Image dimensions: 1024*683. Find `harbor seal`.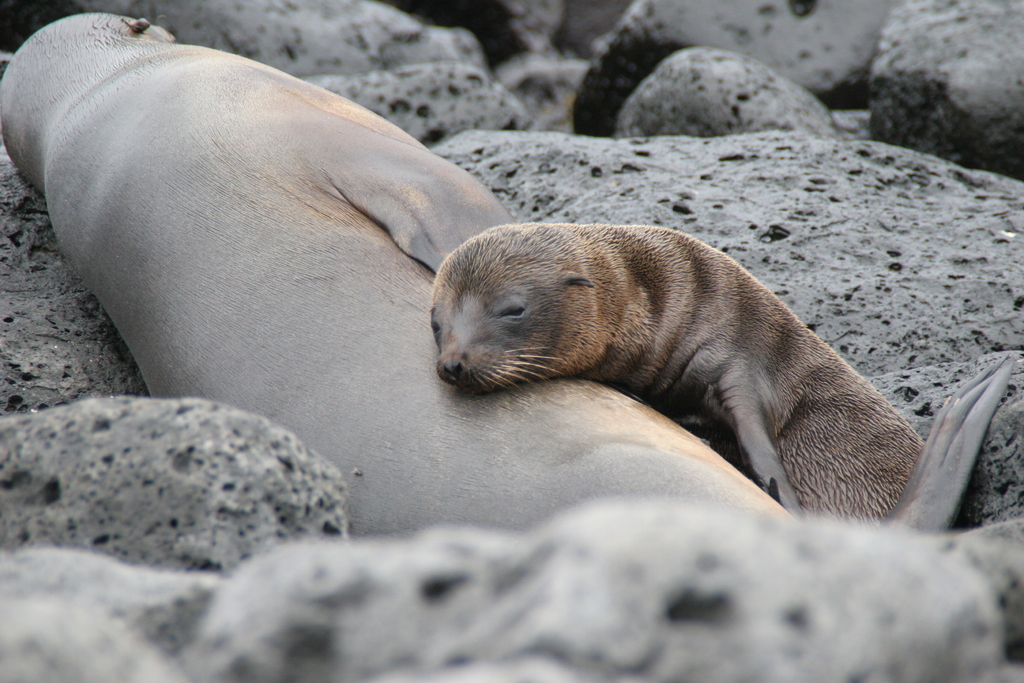
0,12,1016,532.
